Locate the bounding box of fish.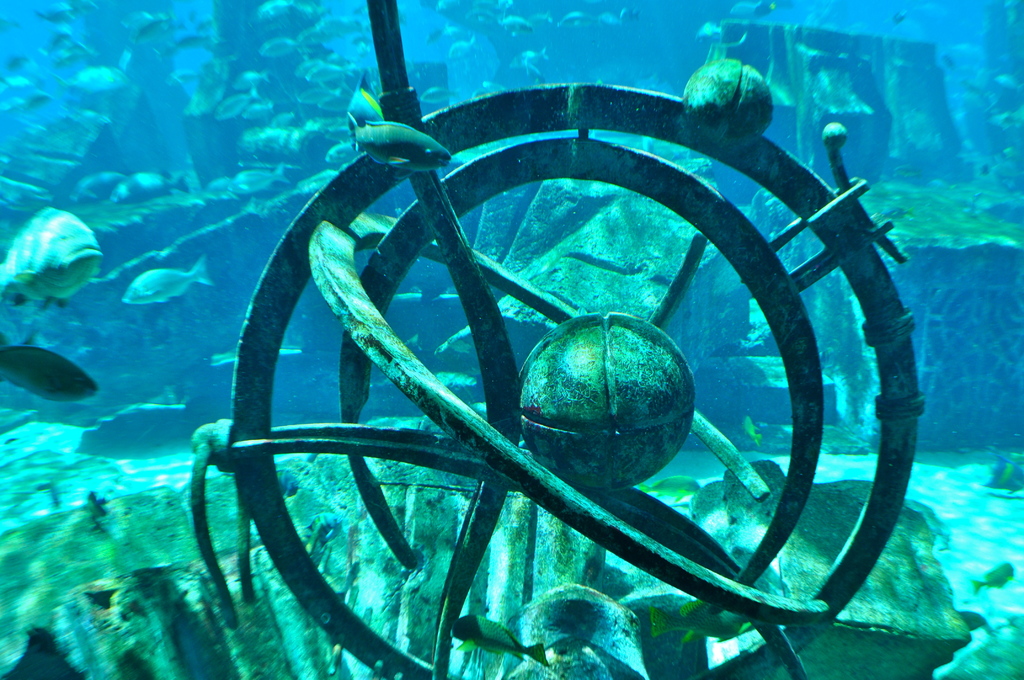
Bounding box: [637, 474, 702, 503].
